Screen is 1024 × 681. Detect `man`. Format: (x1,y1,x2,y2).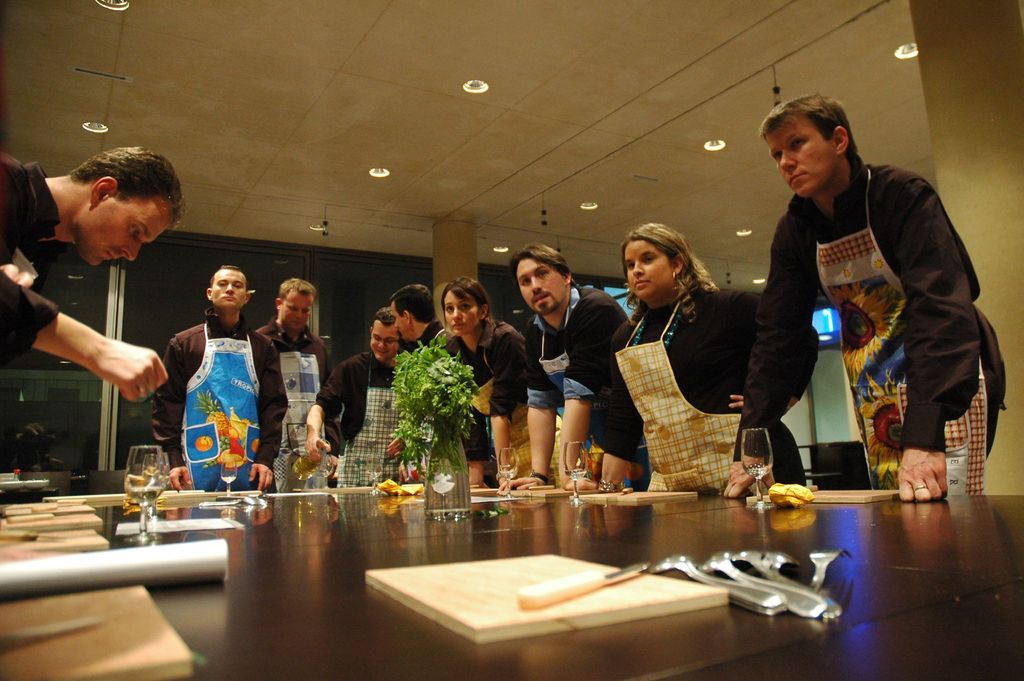
(0,144,186,404).
